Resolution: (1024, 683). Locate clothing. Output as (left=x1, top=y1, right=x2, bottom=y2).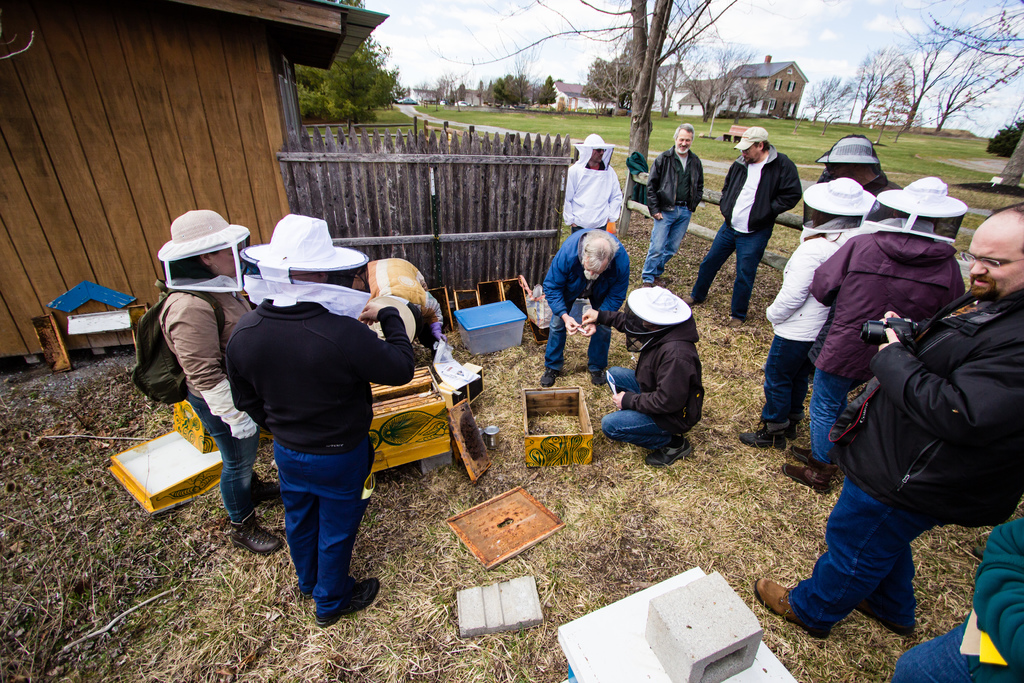
(left=646, top=145, right=691, bottom=281).
